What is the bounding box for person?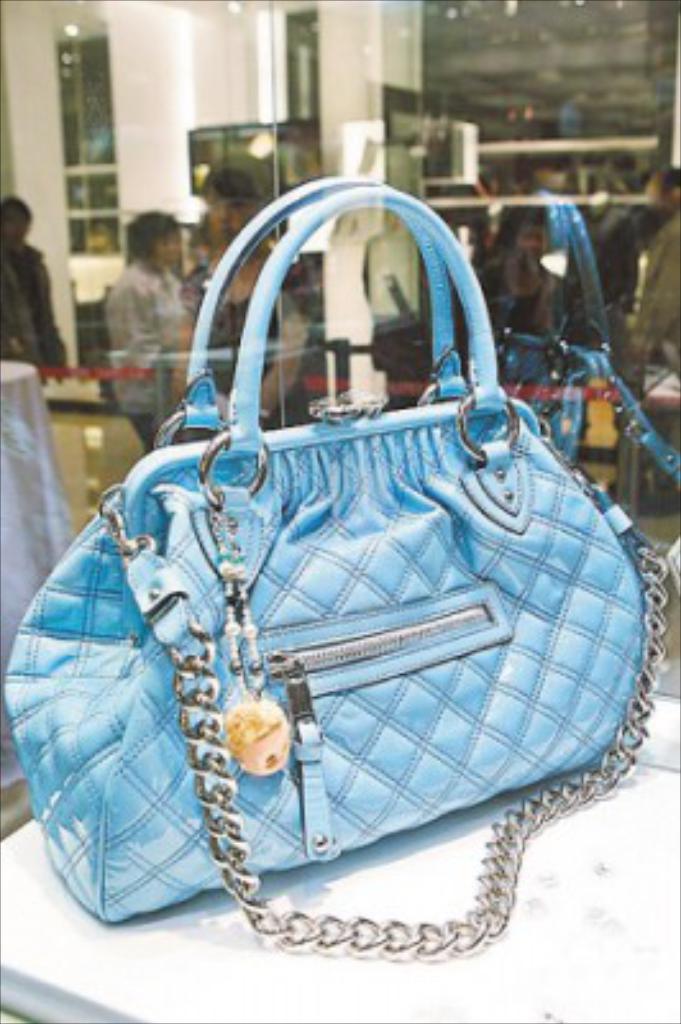
locate(82, 197, 182, 404).
